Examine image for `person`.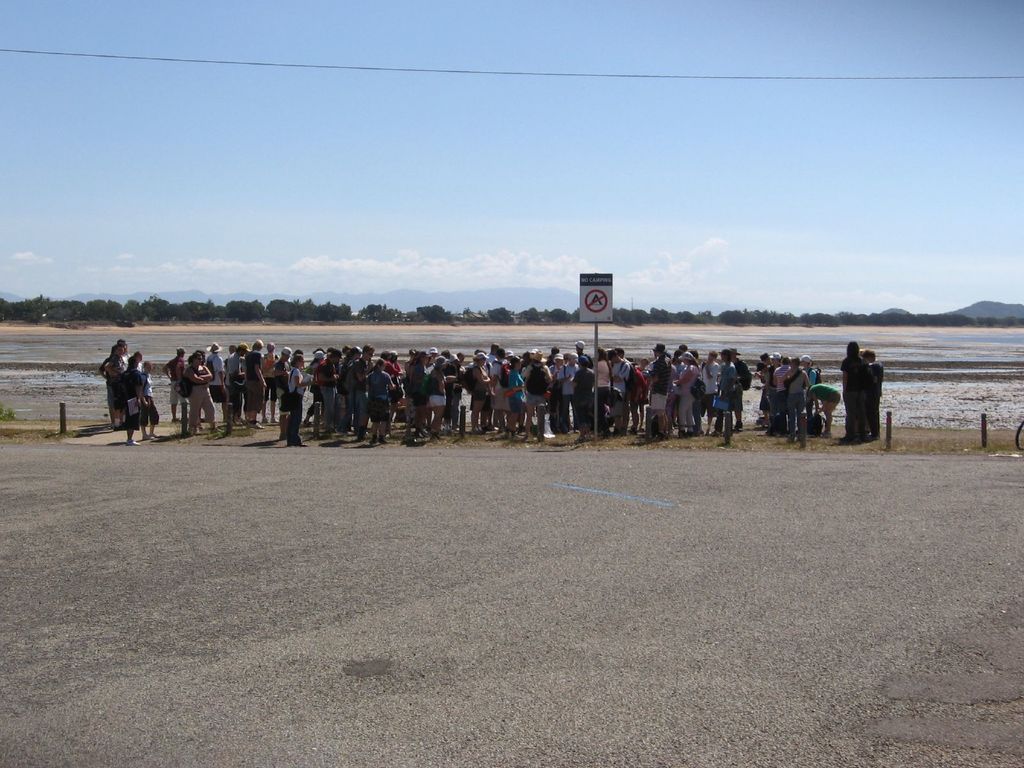
Examination result: detection(520, 348, 554, 438).
